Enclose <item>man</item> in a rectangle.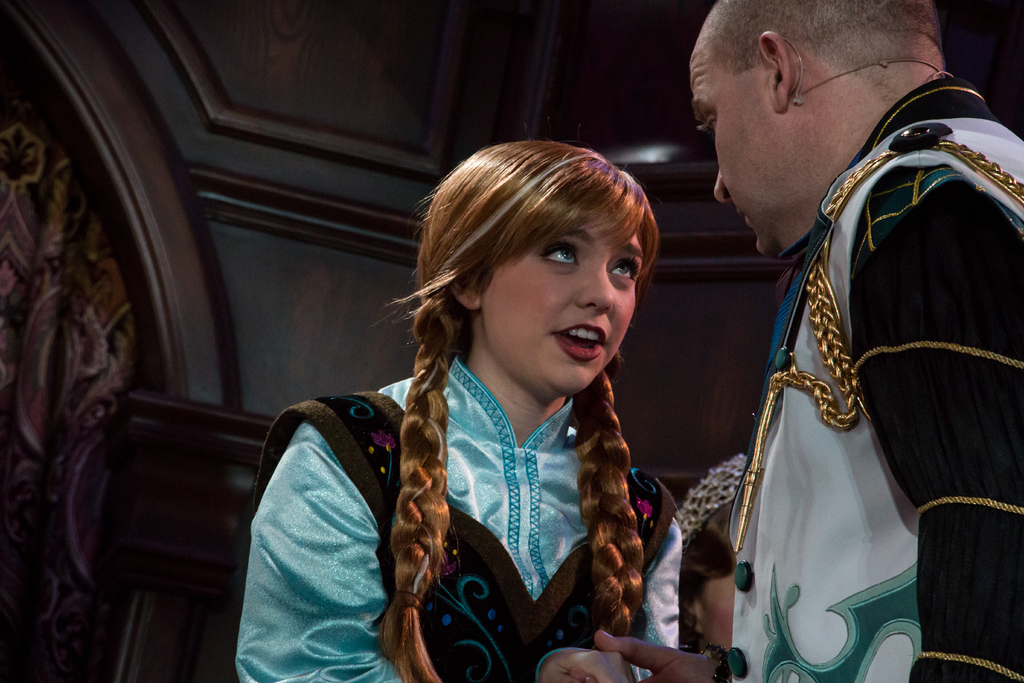
<region>653, 0, 999, 658</region>.
